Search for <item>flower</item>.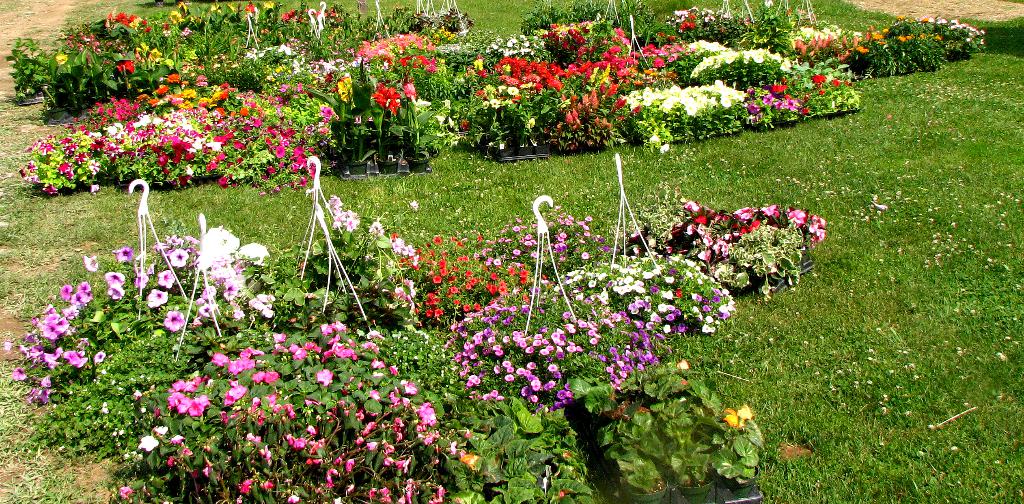
Found at 317:369:330:390.
